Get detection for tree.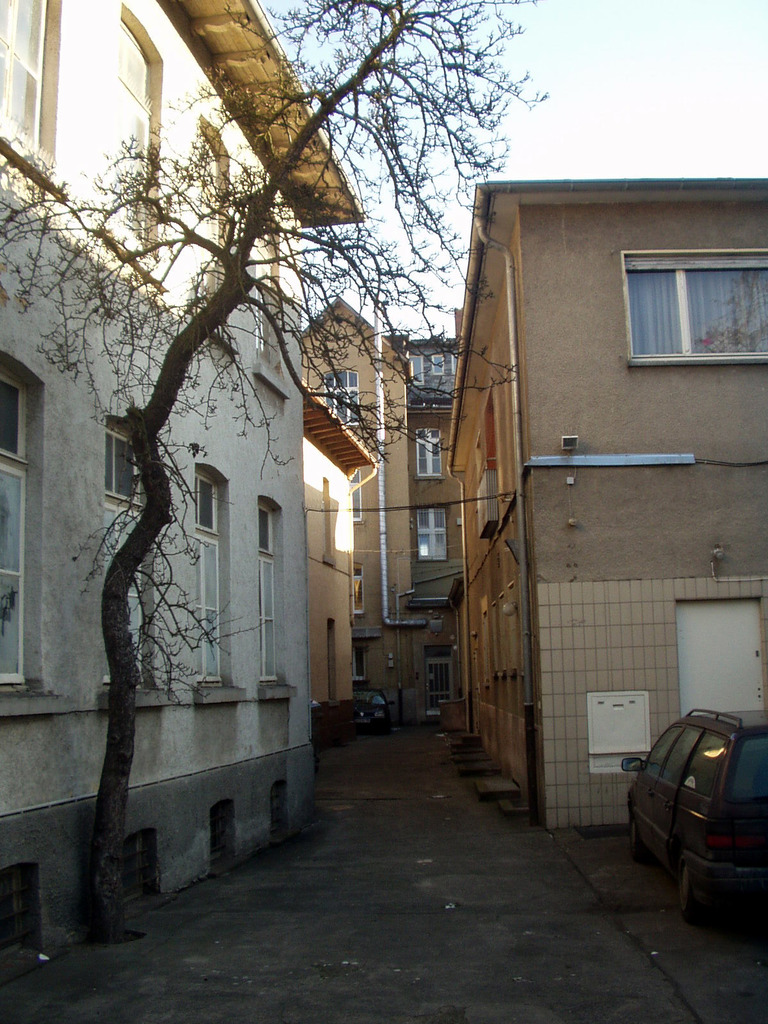
Detection: 0, 0, 551, 924.
